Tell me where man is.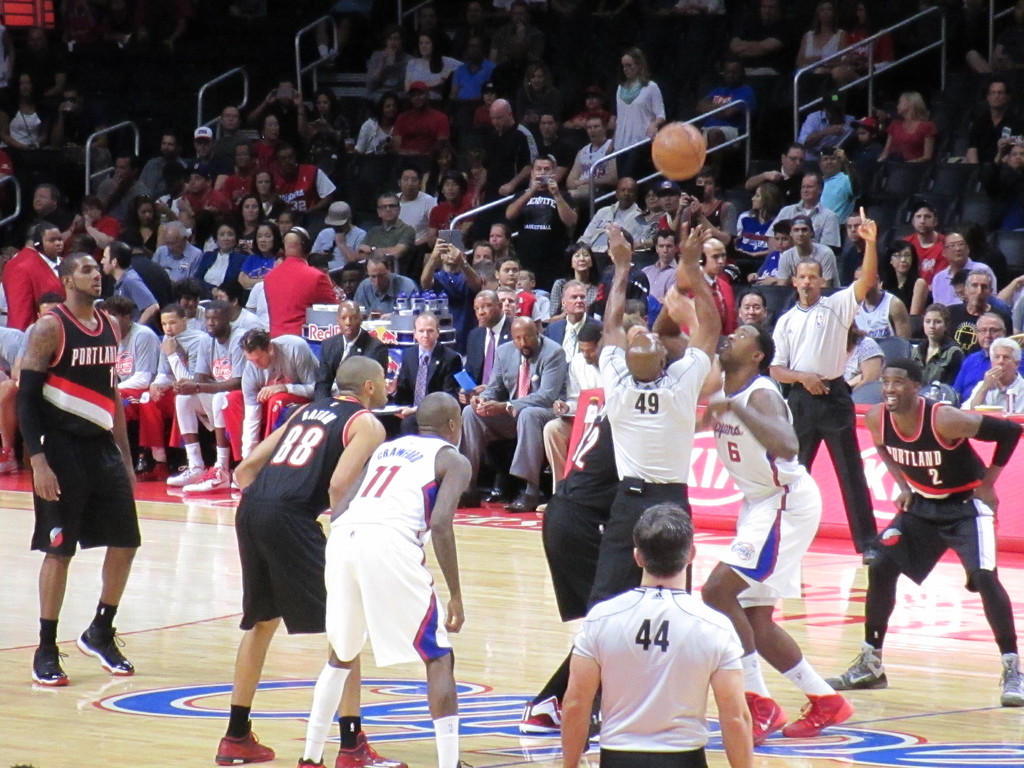
man is at box=[380, 318, 463, 437].
